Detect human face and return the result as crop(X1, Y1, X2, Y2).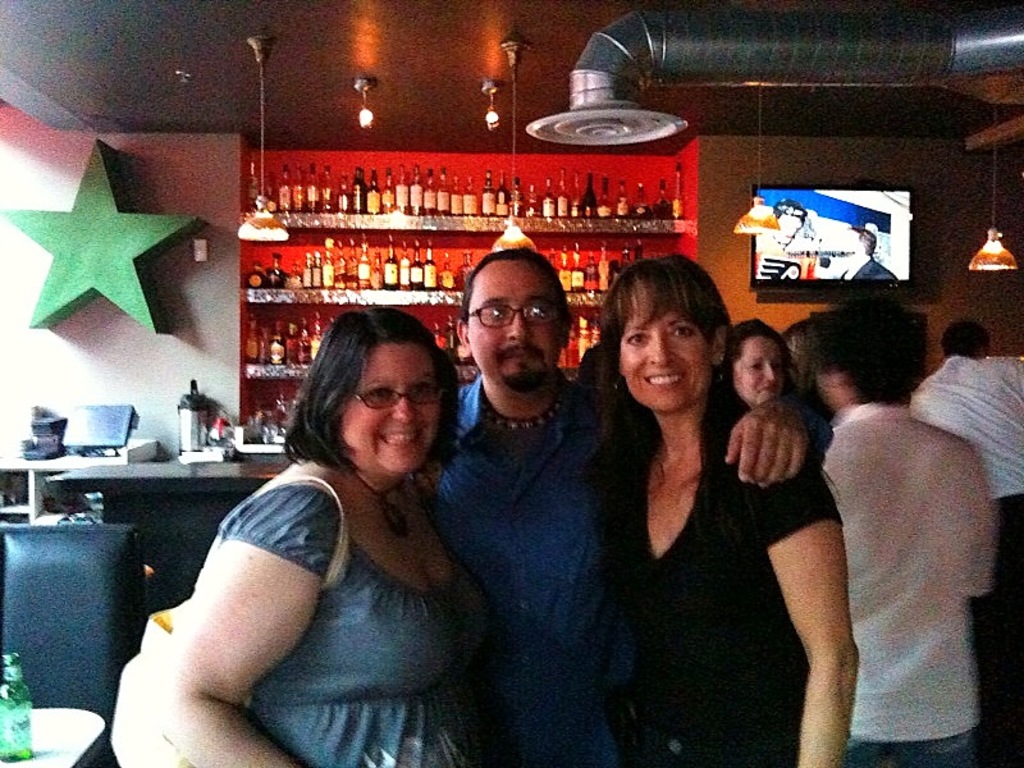
crop(621, 292, 710, 411).
